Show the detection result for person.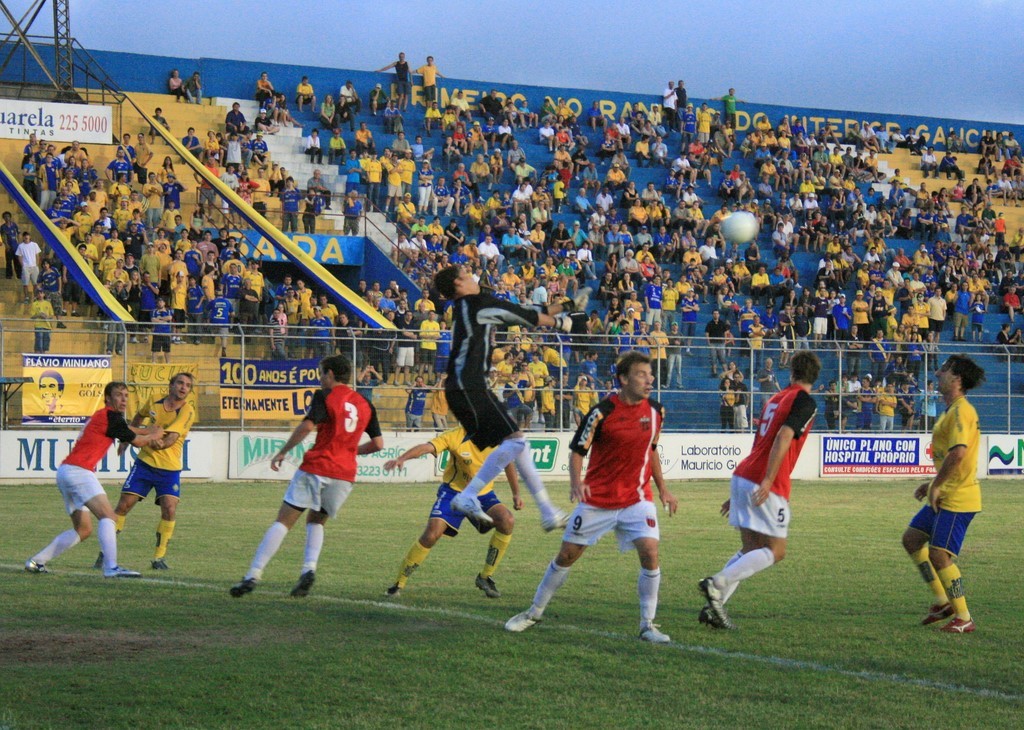
168/67/187/100.
